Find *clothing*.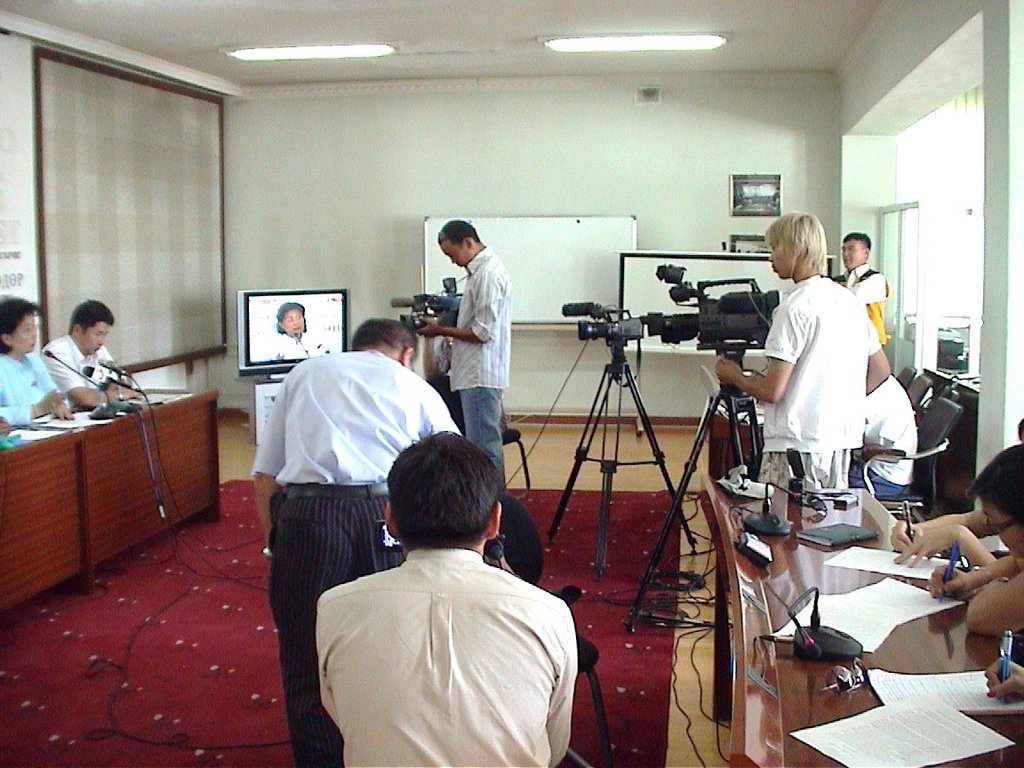
x1=242 y1=342 x2=450 y2=763.
